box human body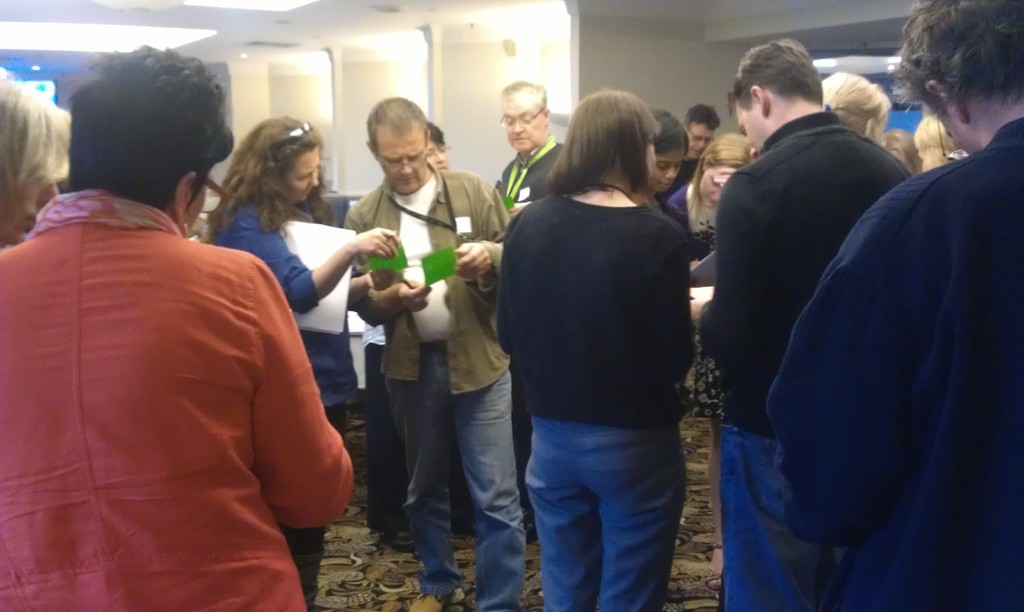
crop(687, 32, 926, 611)
